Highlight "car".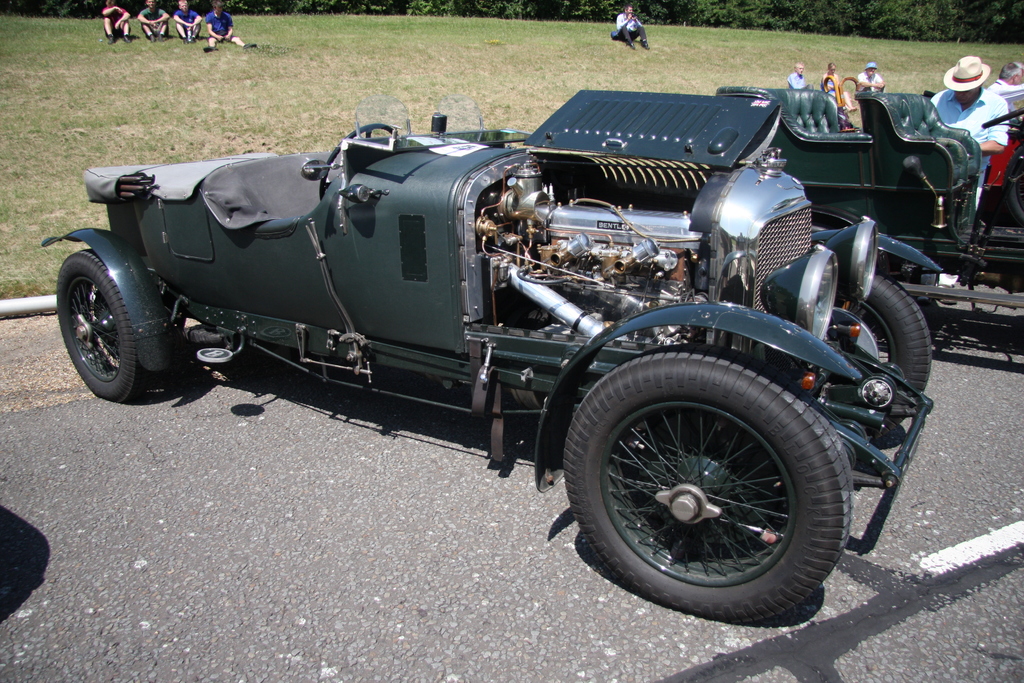
Highlighted region: crop(40, 86, 932, 625).
